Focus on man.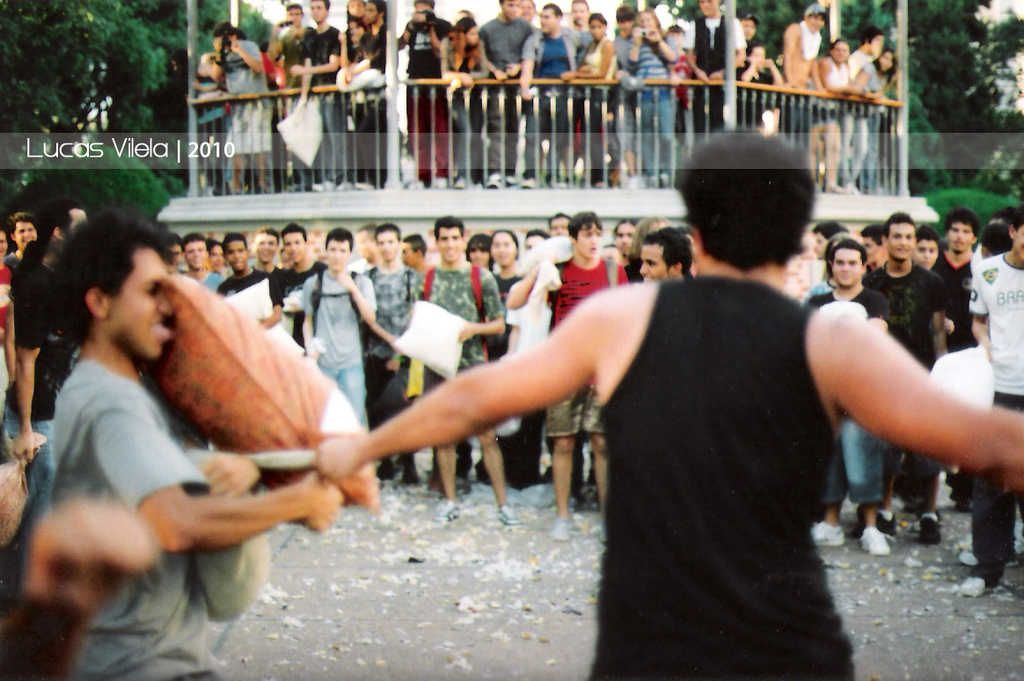
Focused at 314, 124, 1023, 678.
